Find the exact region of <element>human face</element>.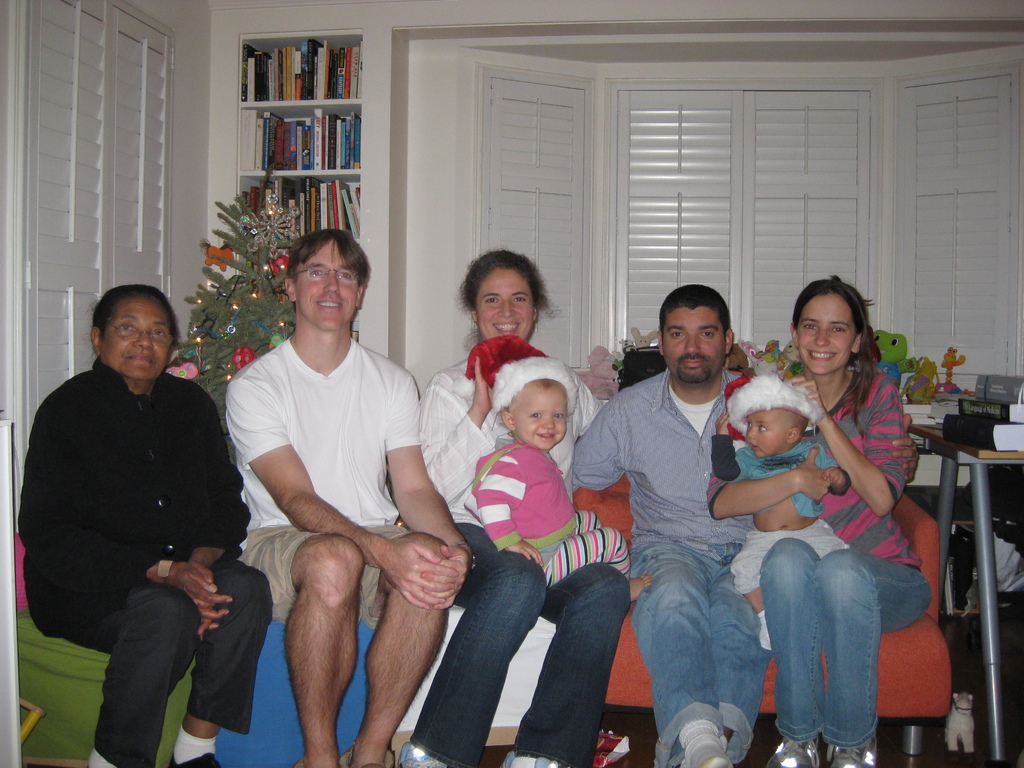
Exact region: 478 268 534 339.
